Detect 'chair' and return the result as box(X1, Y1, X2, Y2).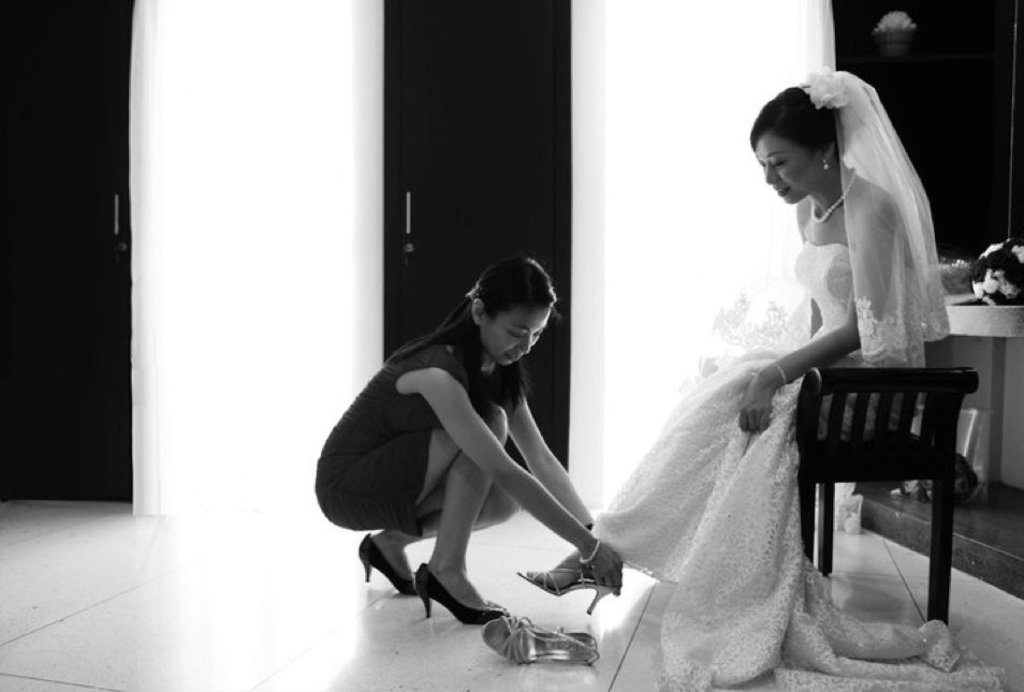
box(743, 303, 981, 660).
